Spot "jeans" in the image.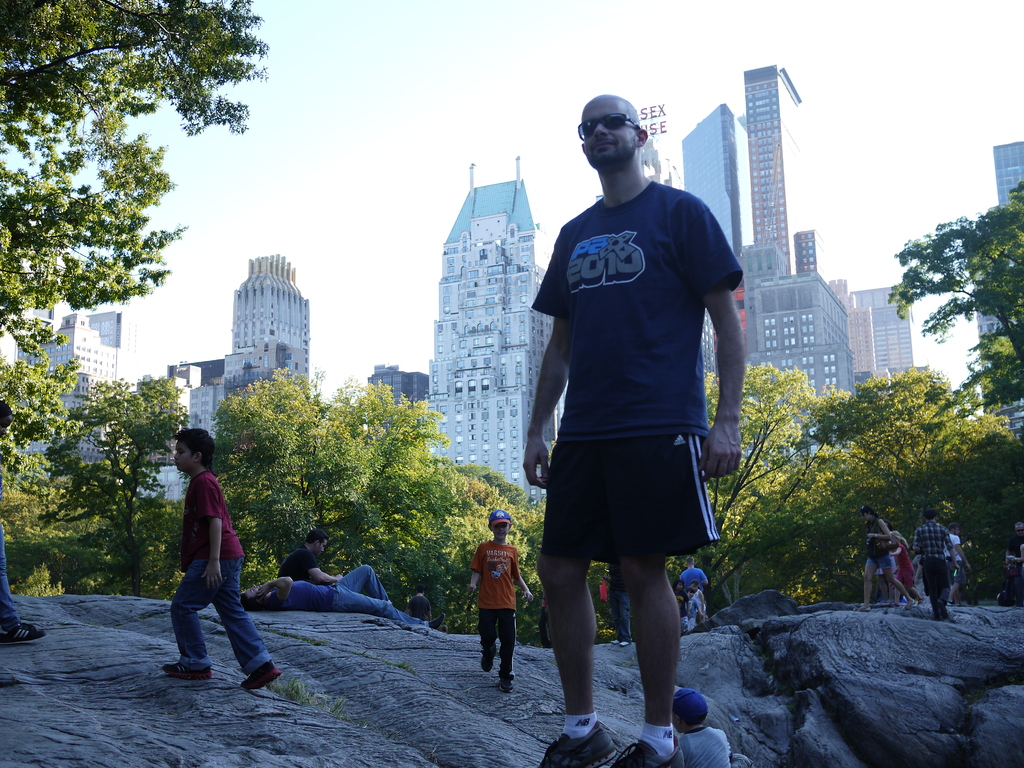
"jeans" found at [332,562,424,627].
